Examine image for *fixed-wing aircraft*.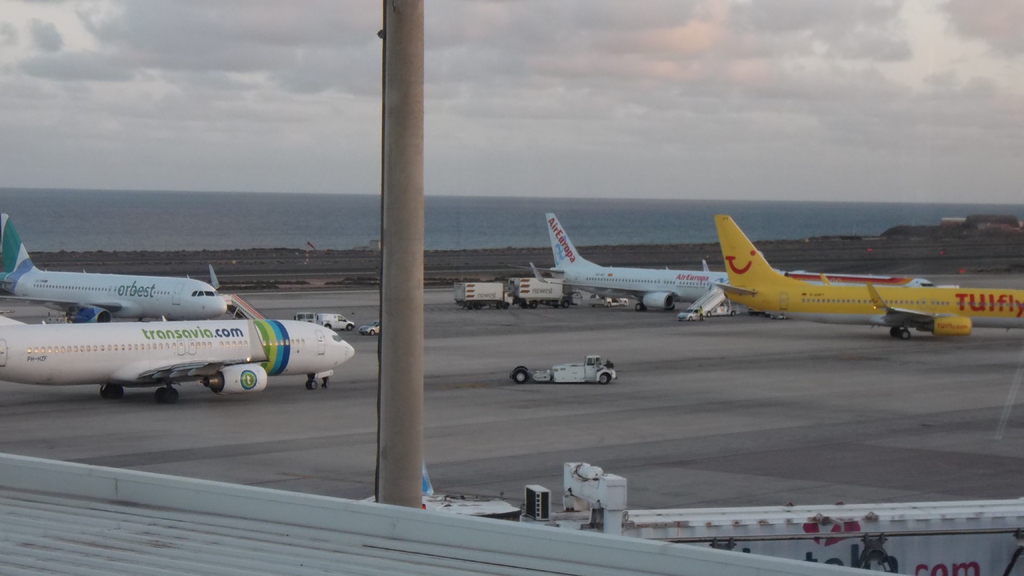
Examination result: bbox=[0, 319, 356, 406].
